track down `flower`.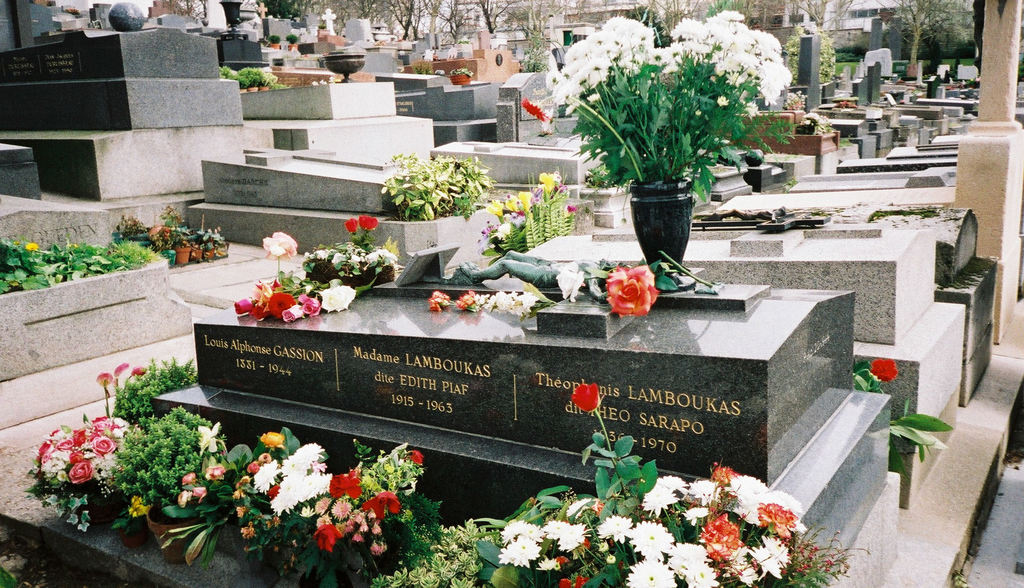
Tracked to locate(179, 476, 194, 487).
